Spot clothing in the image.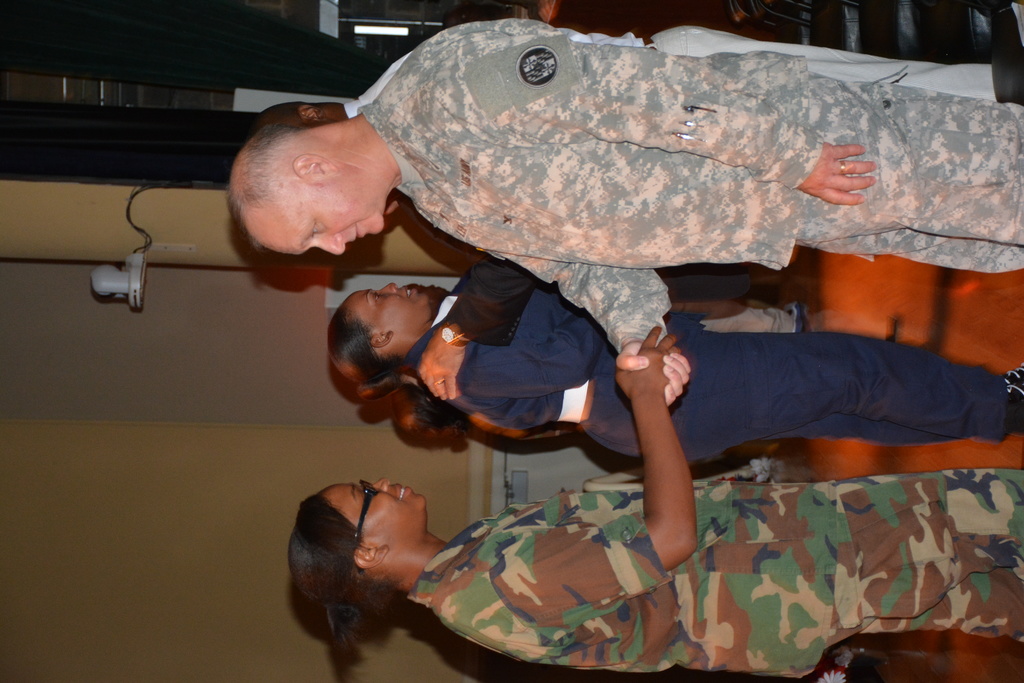
clothing found at rect(358, 19, 1023, 353).
